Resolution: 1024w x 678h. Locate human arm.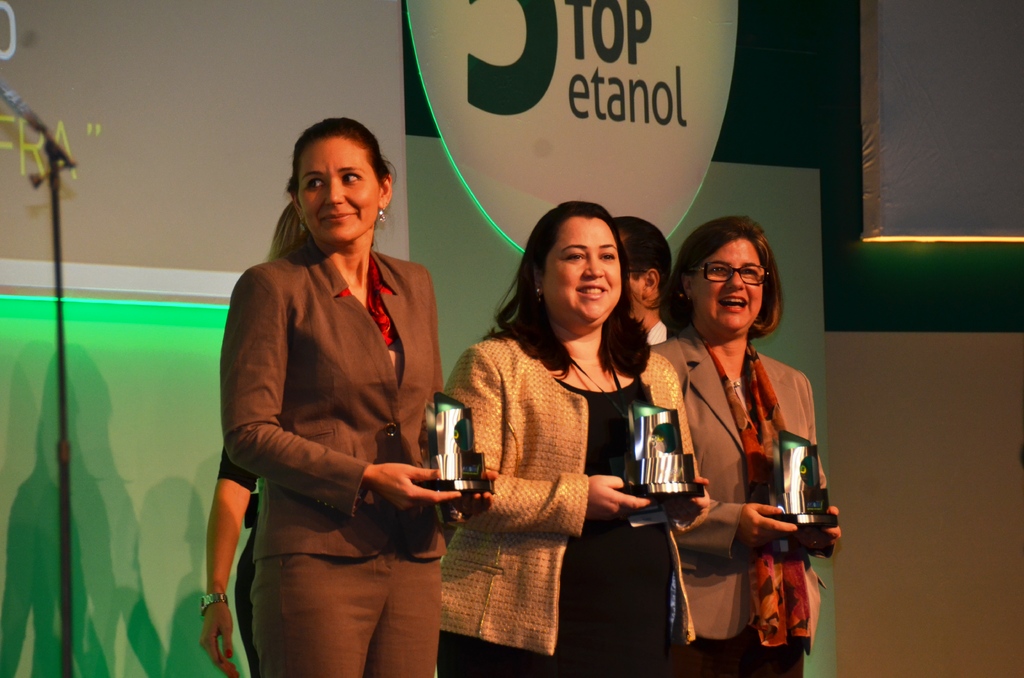
l=665, t=365, r=717, b=535.
